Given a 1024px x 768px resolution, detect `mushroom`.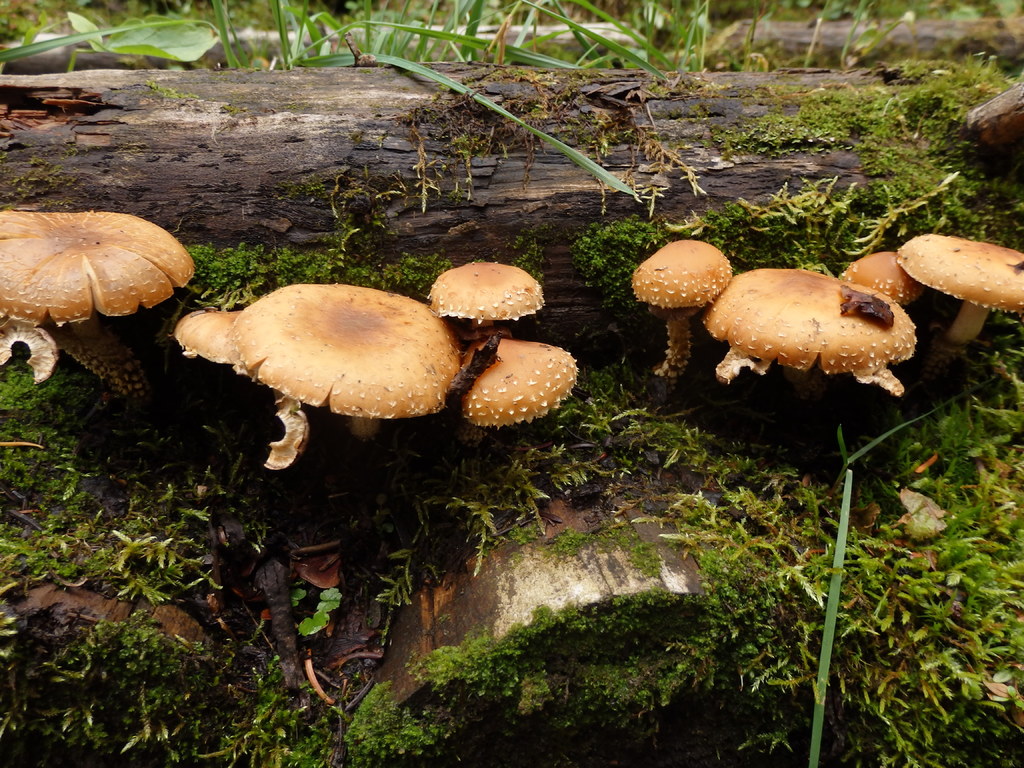
l=893, t=229, r=1023, b=346.
